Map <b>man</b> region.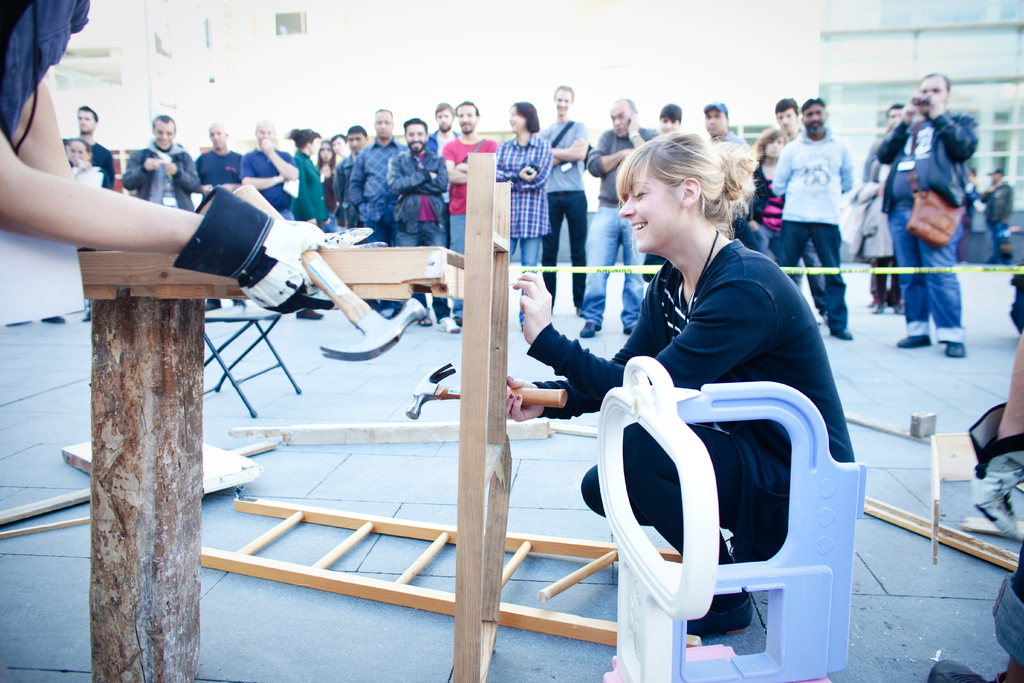
Mapped to bbox(333, 121, 371, 224).
